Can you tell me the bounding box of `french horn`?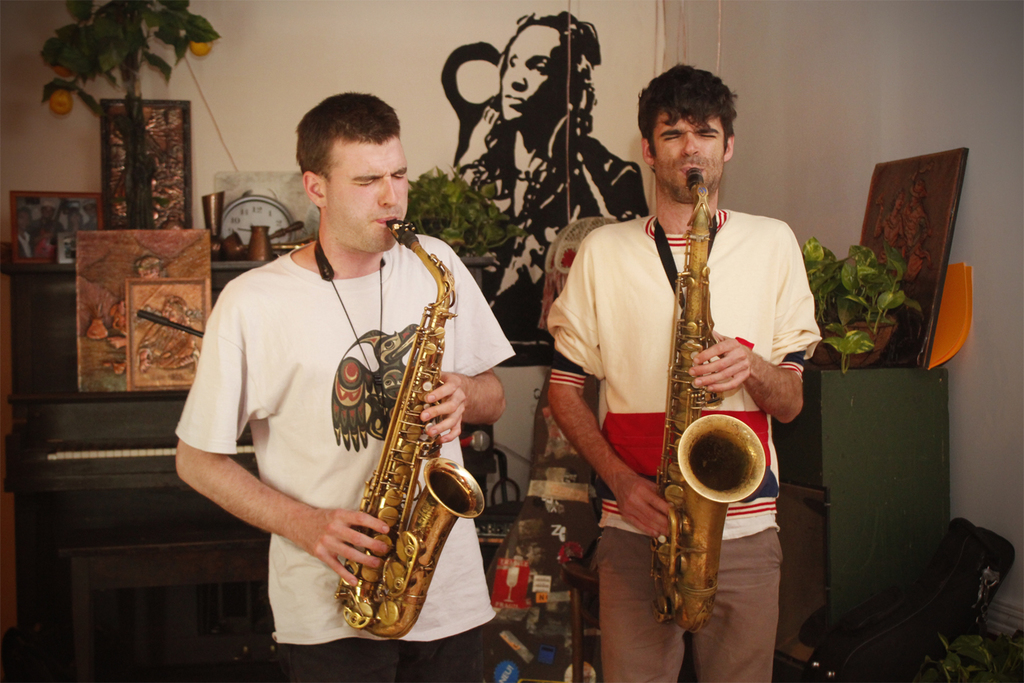
650/169/771/644.
